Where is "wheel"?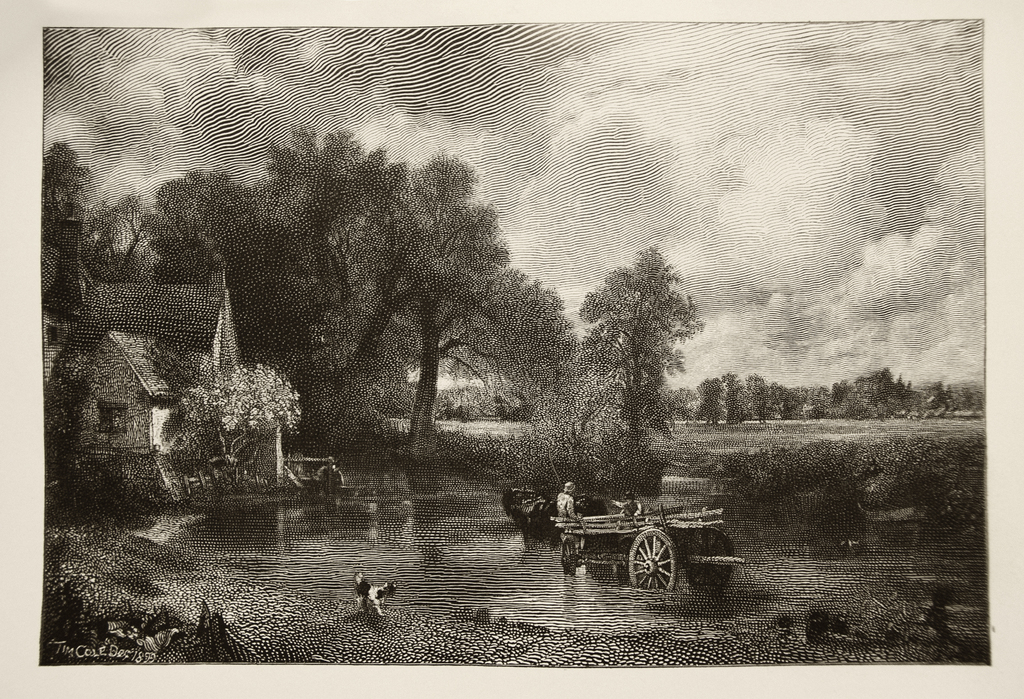
left=683, top=526, right=737, bottom=593.
